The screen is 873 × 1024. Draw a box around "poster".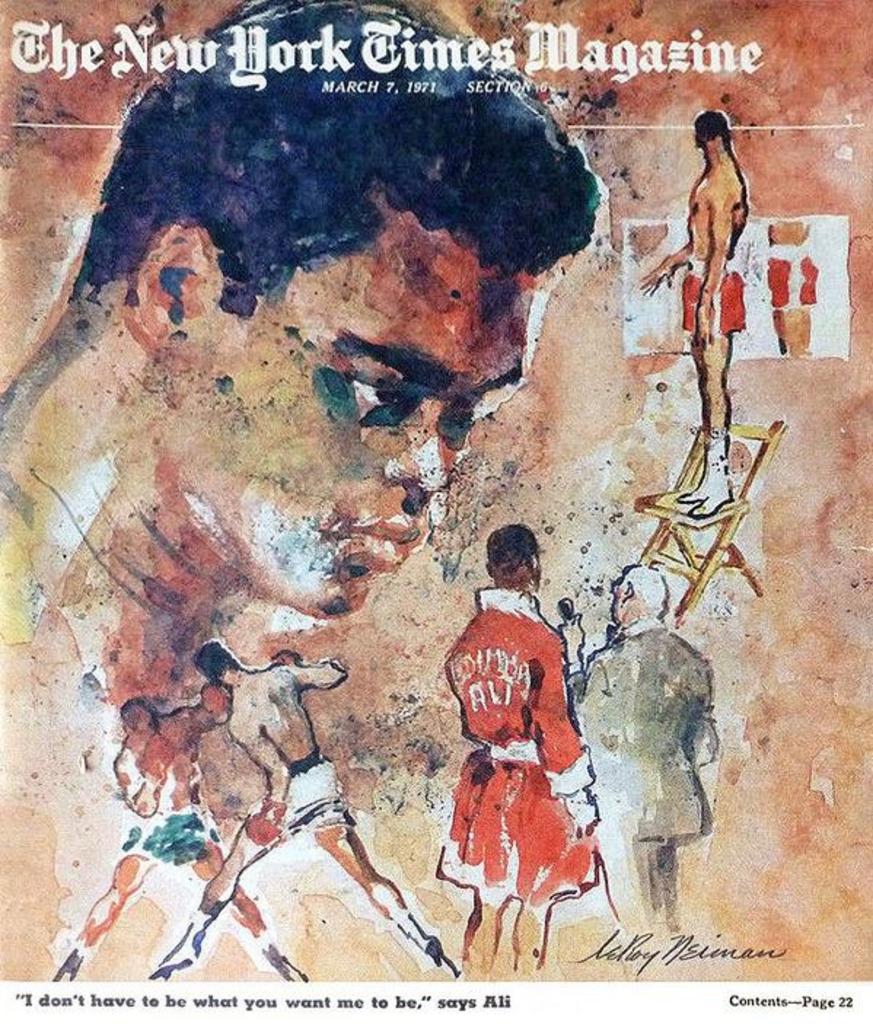
box=[0, 0, 872, 1023].
